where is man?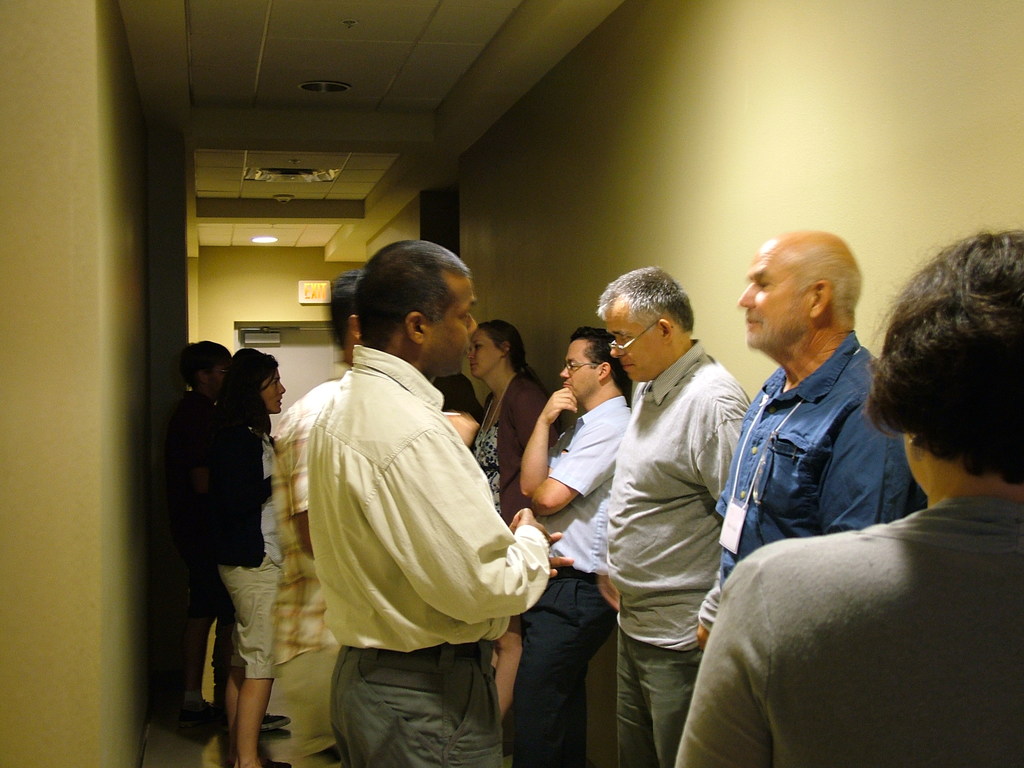
pyautogui.locateOnScreen(500, 324, 629, 767).
